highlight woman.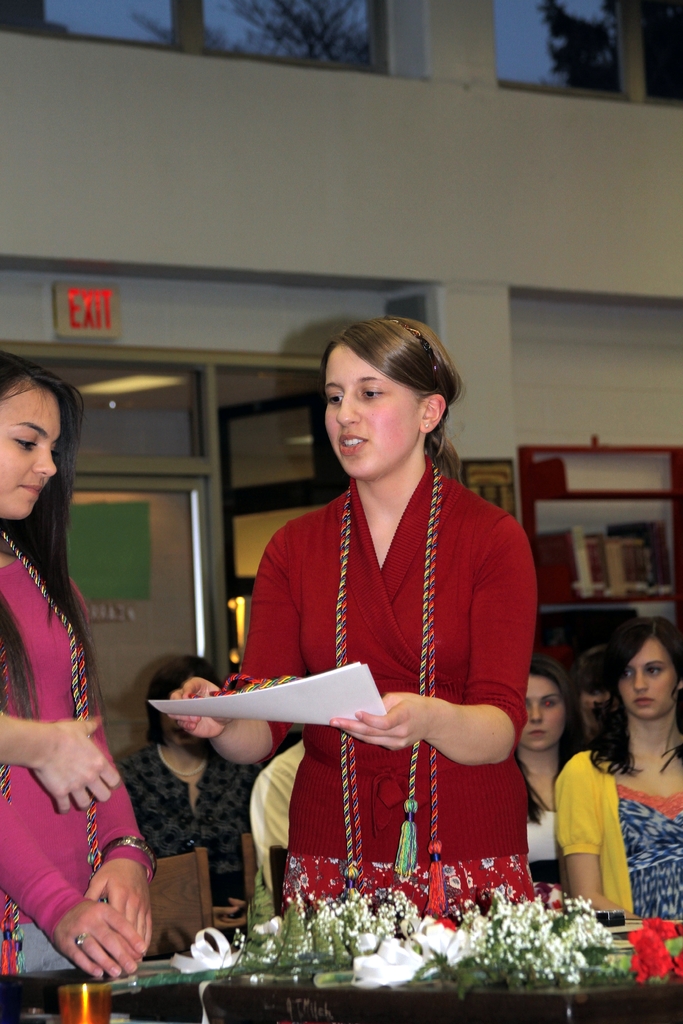
Highlighted region: detection(203, 309, 544, 954).
